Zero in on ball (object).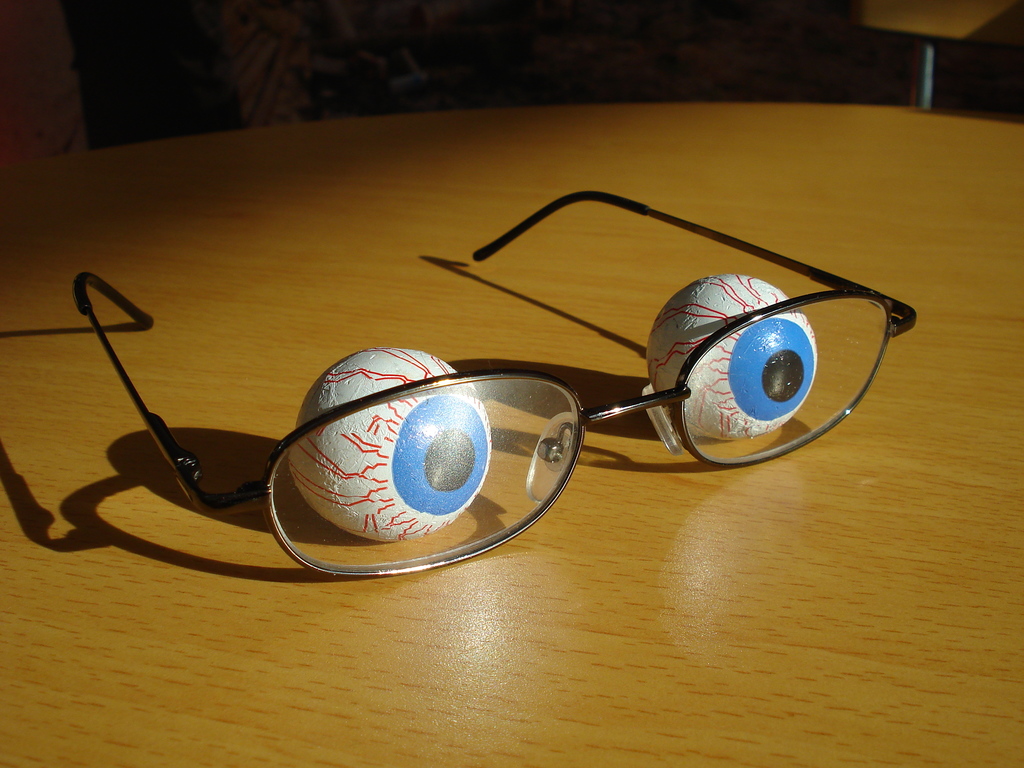
Zeroed in: [x1=644, y1=273, x2=817, y2=445].
